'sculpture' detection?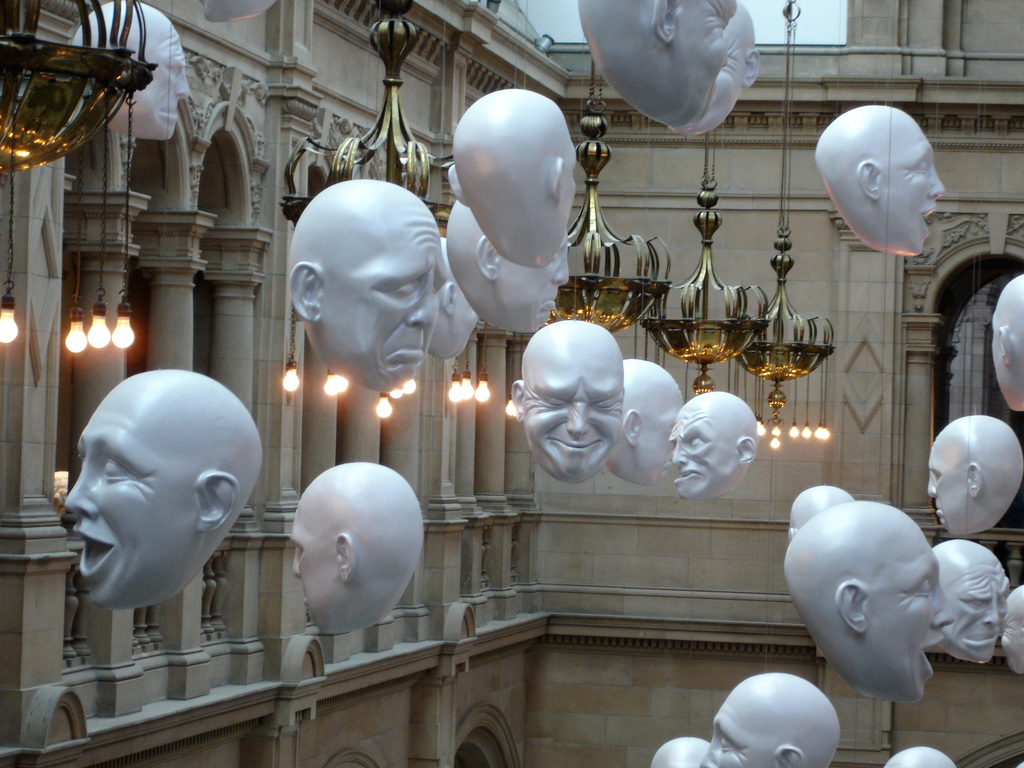
(930, 539, 1007, 660)
